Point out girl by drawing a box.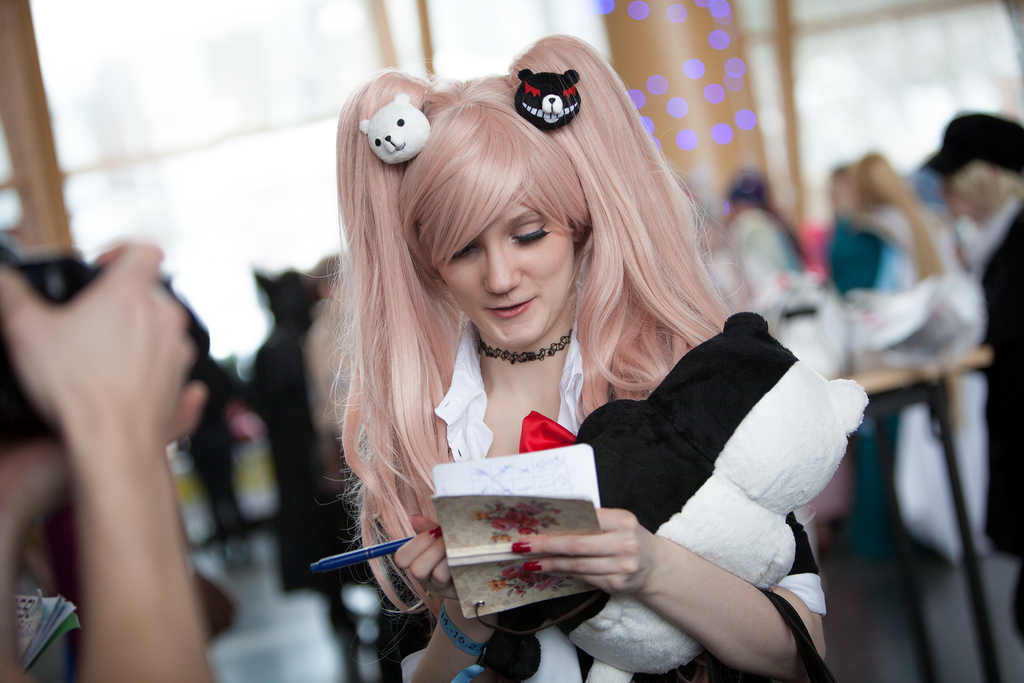
<box>318,29,836,682</box>.
